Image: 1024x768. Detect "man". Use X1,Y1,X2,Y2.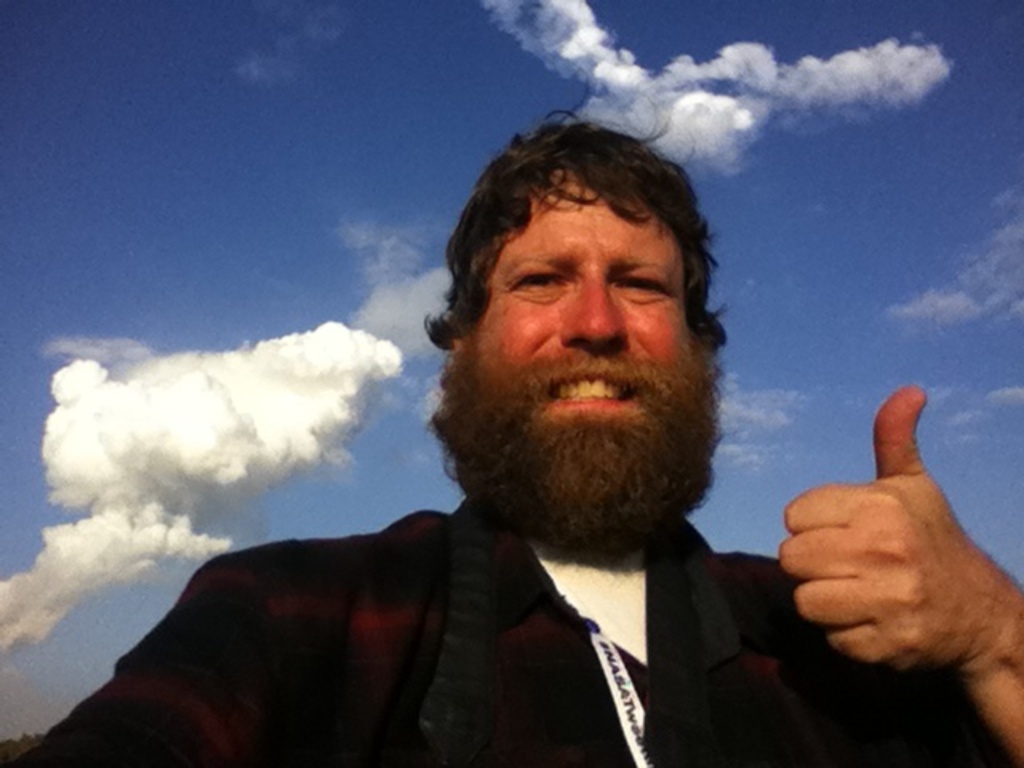
0,77,1022,766.
